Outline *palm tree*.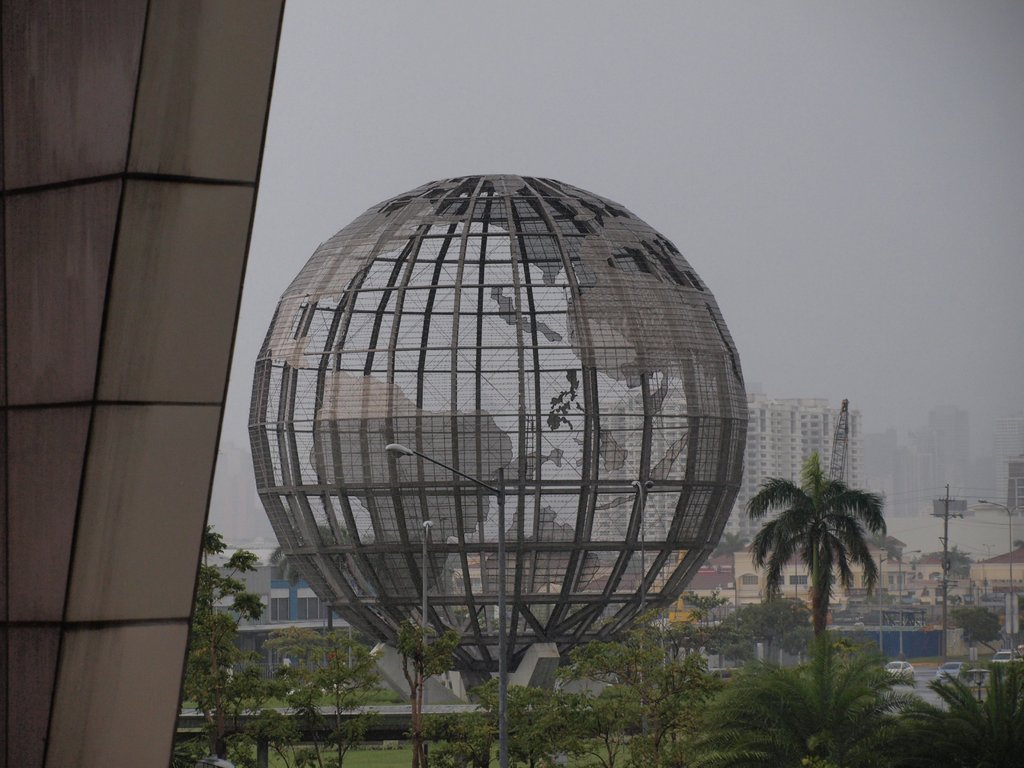
Outline: locate(203, 532, 259, 663).
